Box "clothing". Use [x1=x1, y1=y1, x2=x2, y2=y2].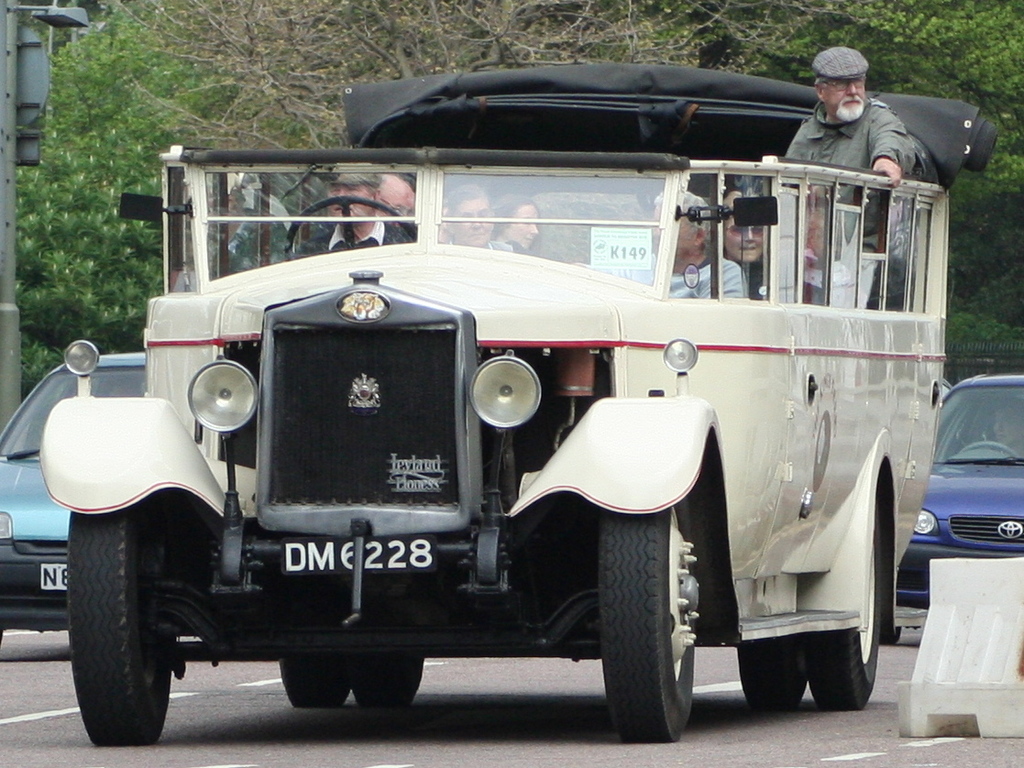
[x1=789, y1=98, x2=918, y2=301].
